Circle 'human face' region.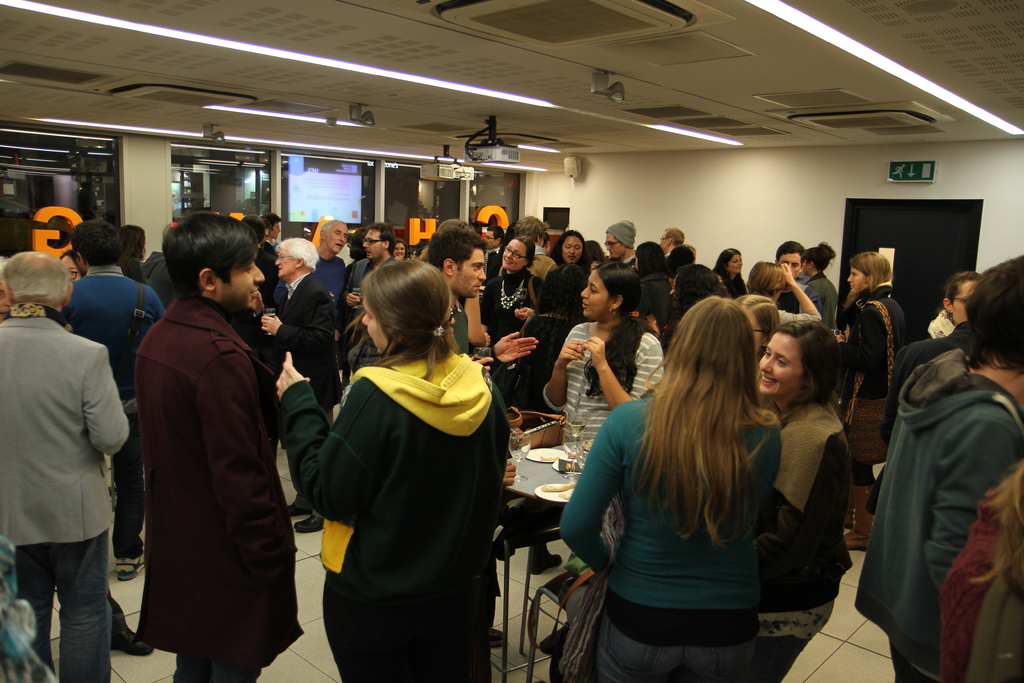
Region: (left=604, top=233, right=623, bottom=259).
